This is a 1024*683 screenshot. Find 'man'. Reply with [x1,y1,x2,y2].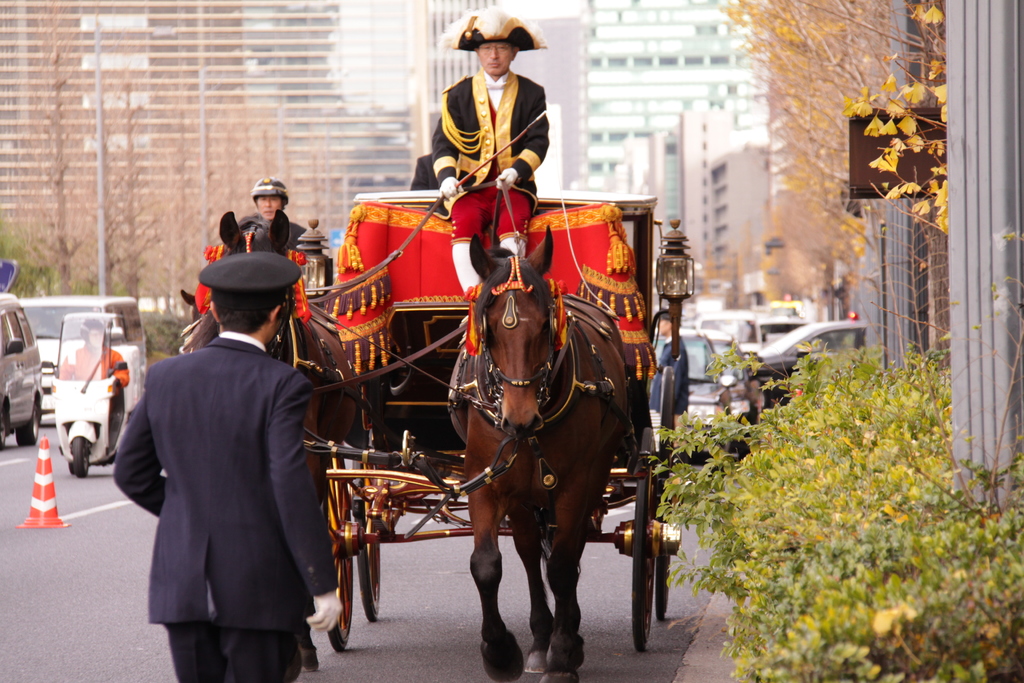
[113,218,337,675].
